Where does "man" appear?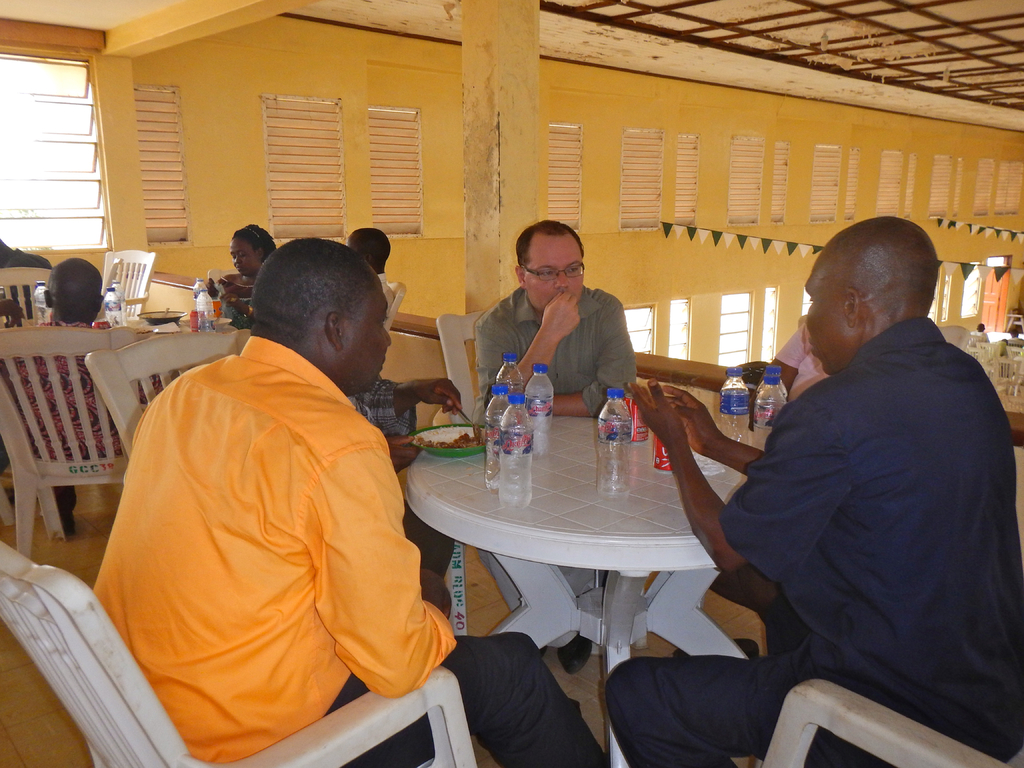
Appears at bbox=(0, 255, 163, 545).
